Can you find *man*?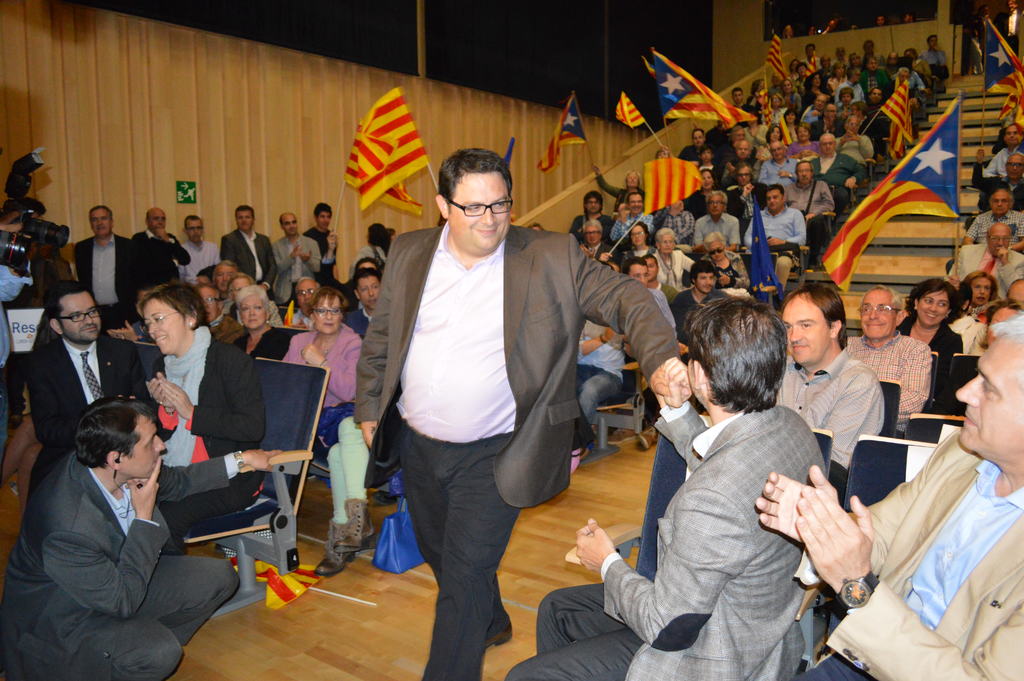
Yes, bounding box: bbox=(70, 208, 142, 328).
